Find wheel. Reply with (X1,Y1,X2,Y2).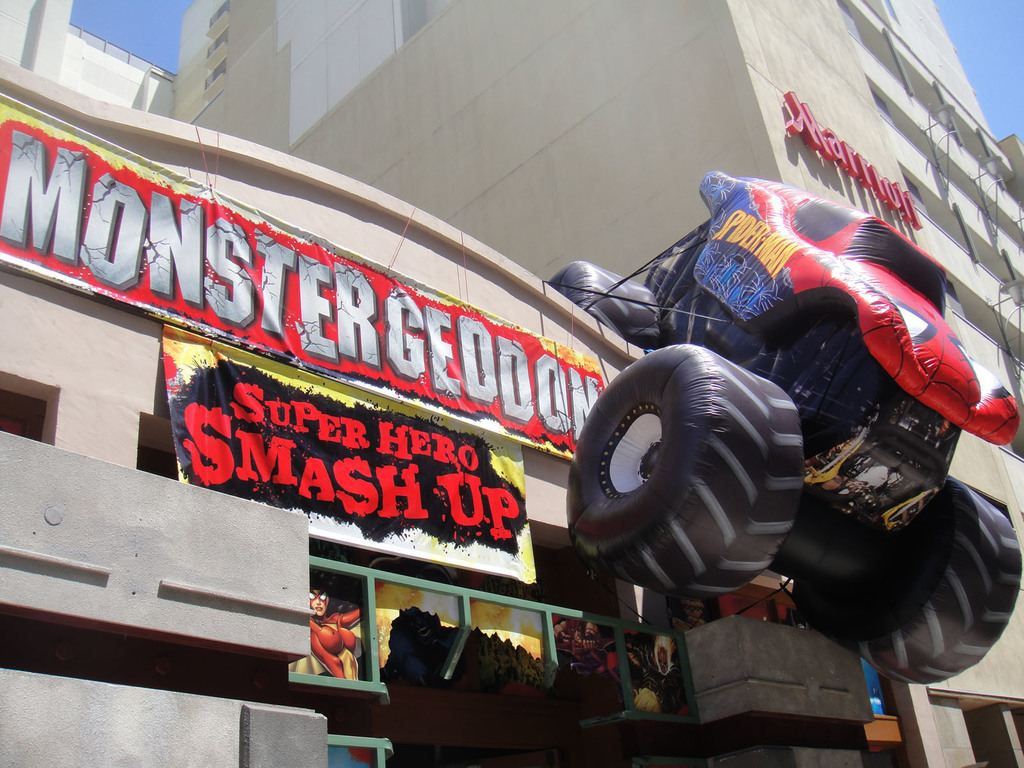
(828,482,1023,689).
